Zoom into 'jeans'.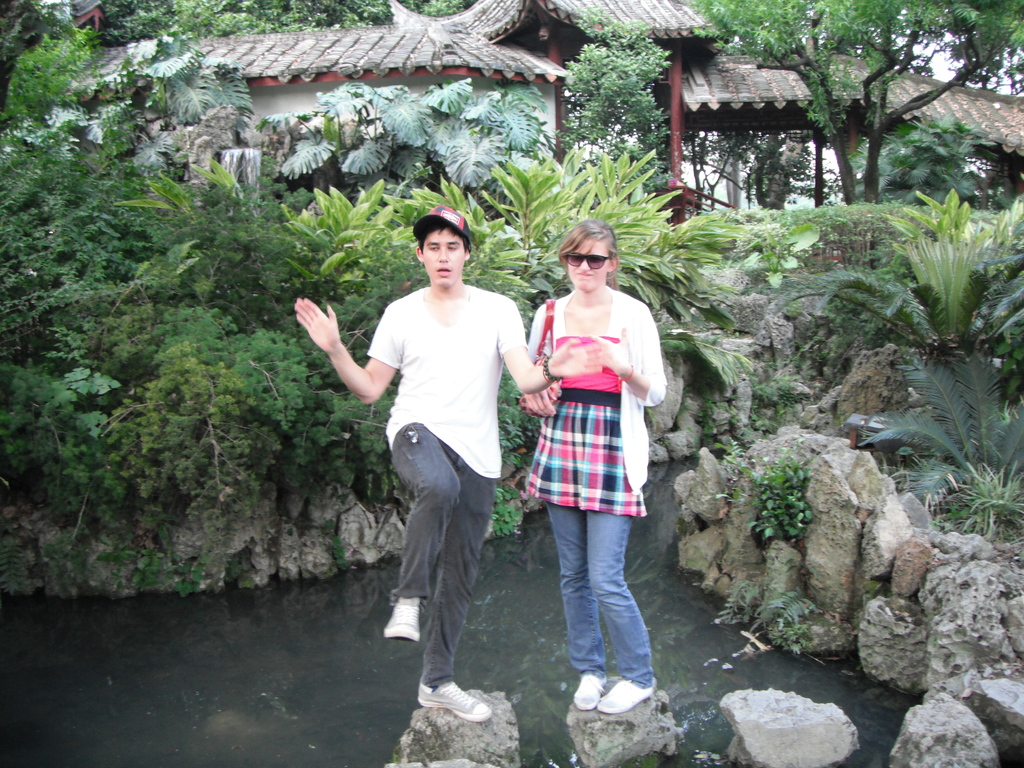
Zoom target: bbox(388, 424, 493, 688).
